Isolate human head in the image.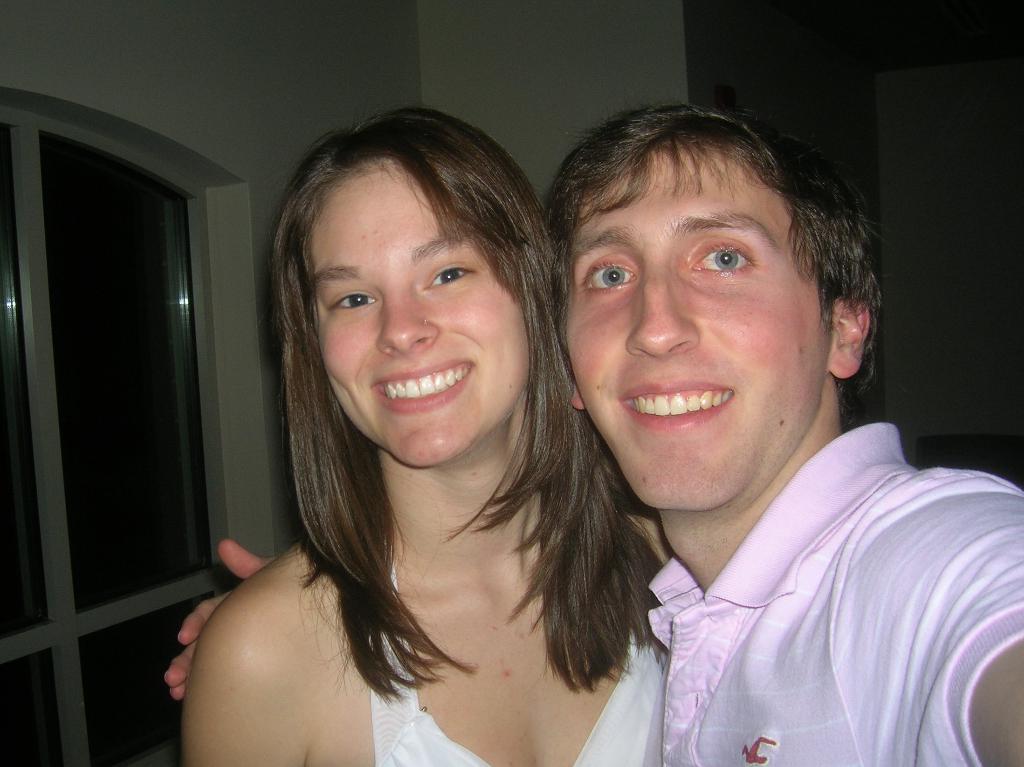
Isolated region: bbox(296, 112, 559, 476).
